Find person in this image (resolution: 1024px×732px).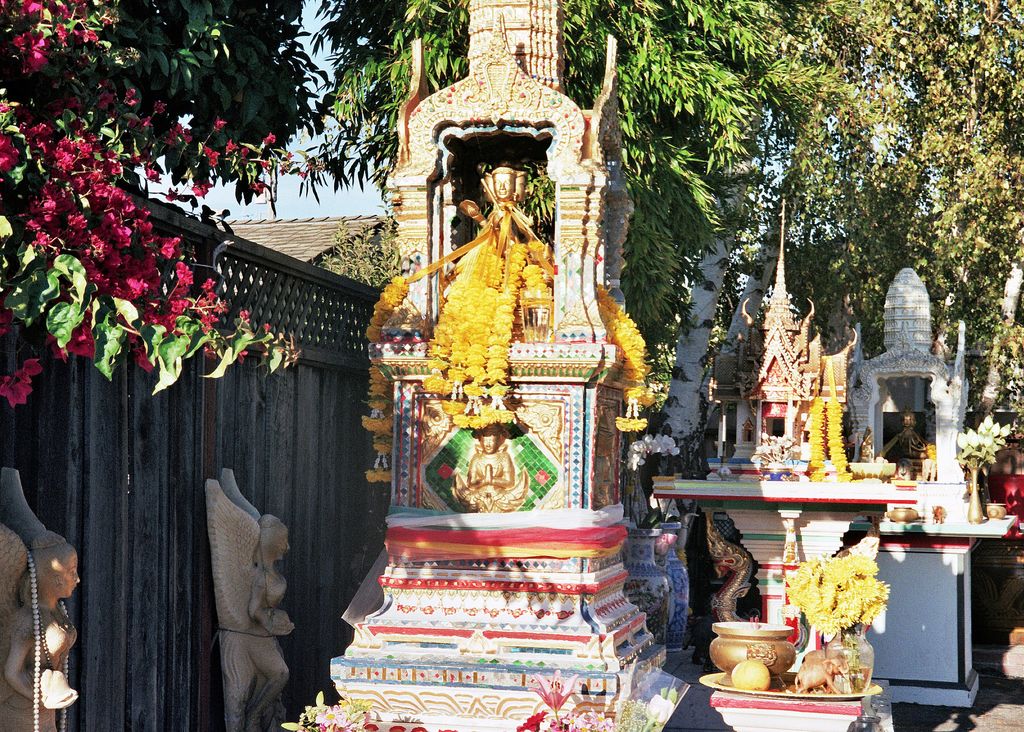
[249,514,294,727].
